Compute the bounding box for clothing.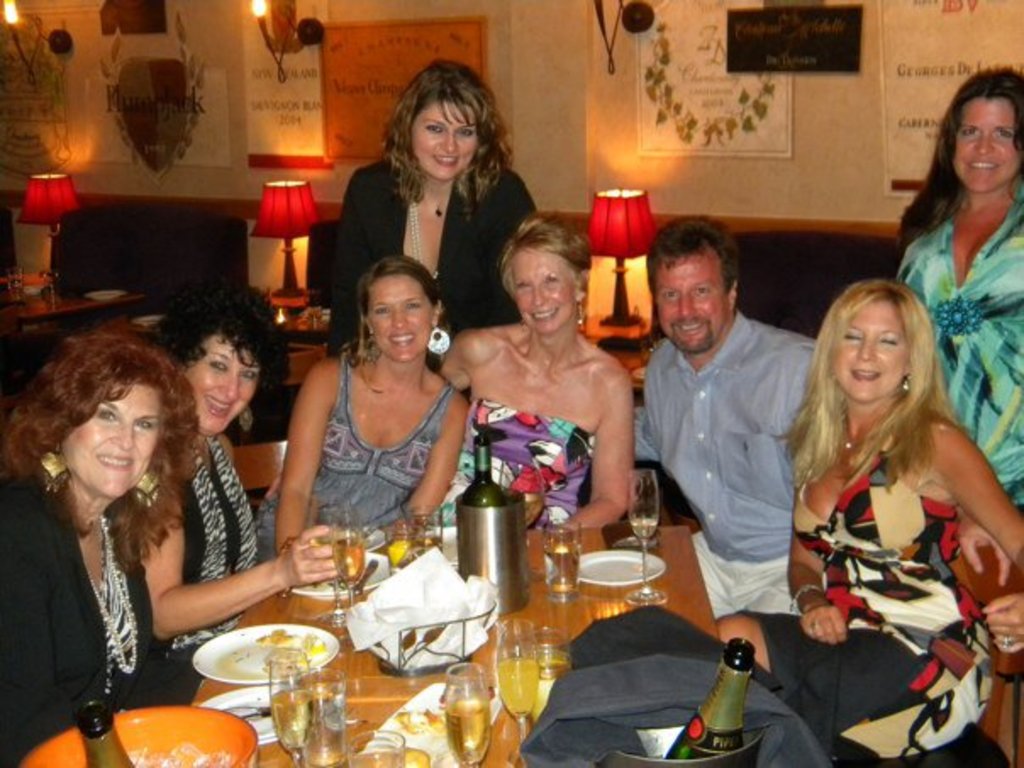
<bbox>787, 405, 1004, 690</bbox>.
